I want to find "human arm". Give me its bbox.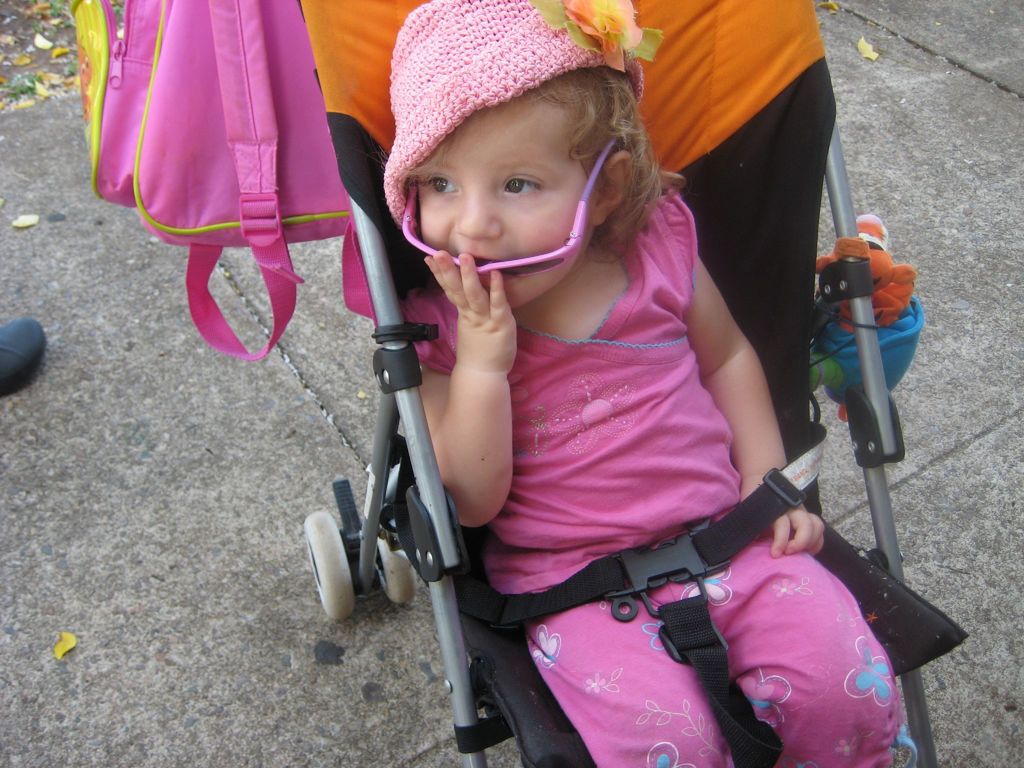
crop(403, 241, 530, 532).
